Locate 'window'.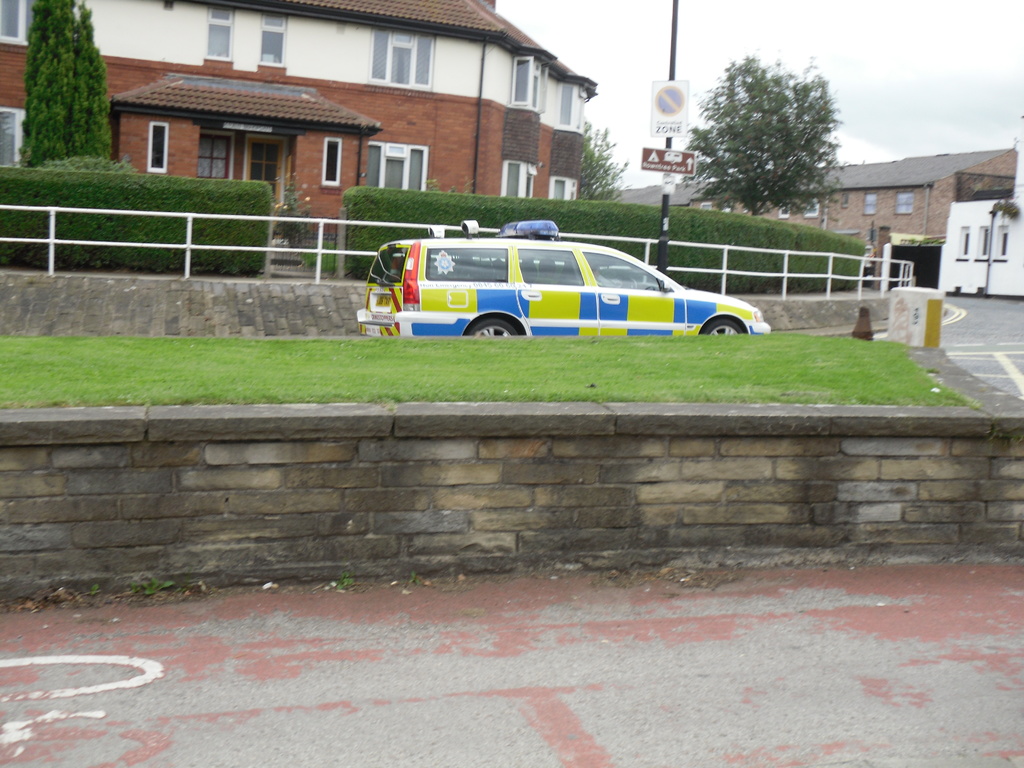
Bounding box: BBox(149, 122, 168, 170).
